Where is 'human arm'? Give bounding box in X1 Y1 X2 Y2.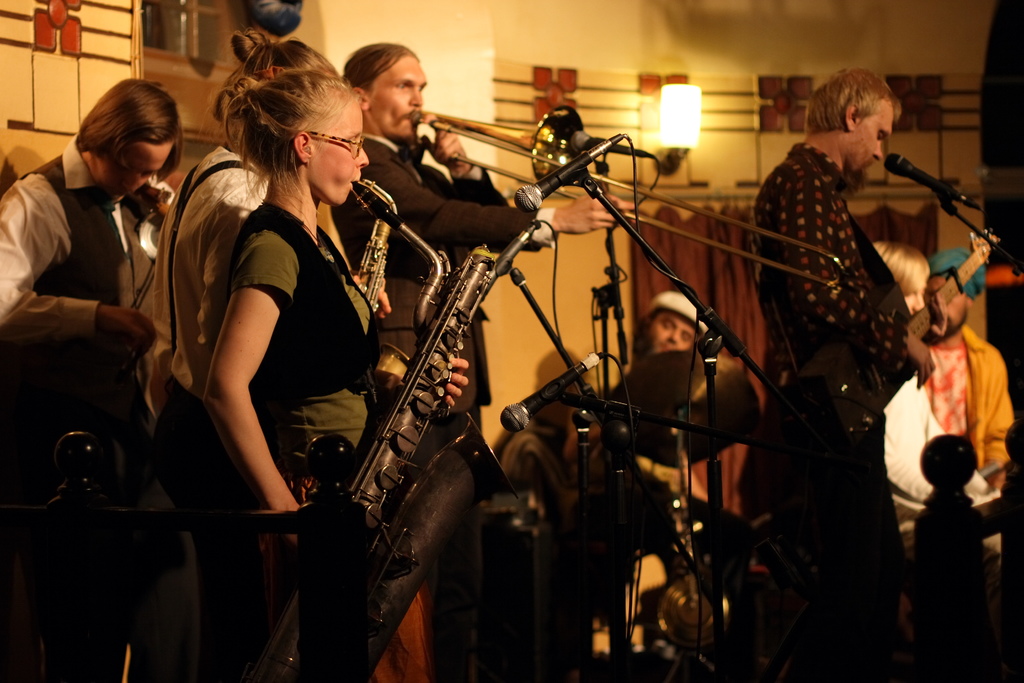
198 177 267 358.
